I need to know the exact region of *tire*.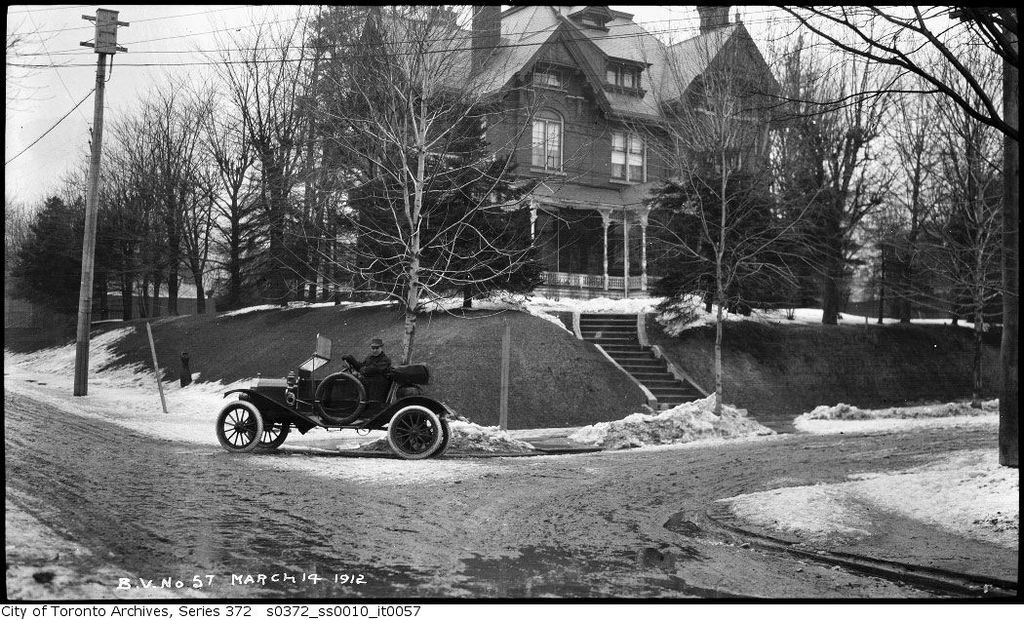
Region: 383/403/443/461.
